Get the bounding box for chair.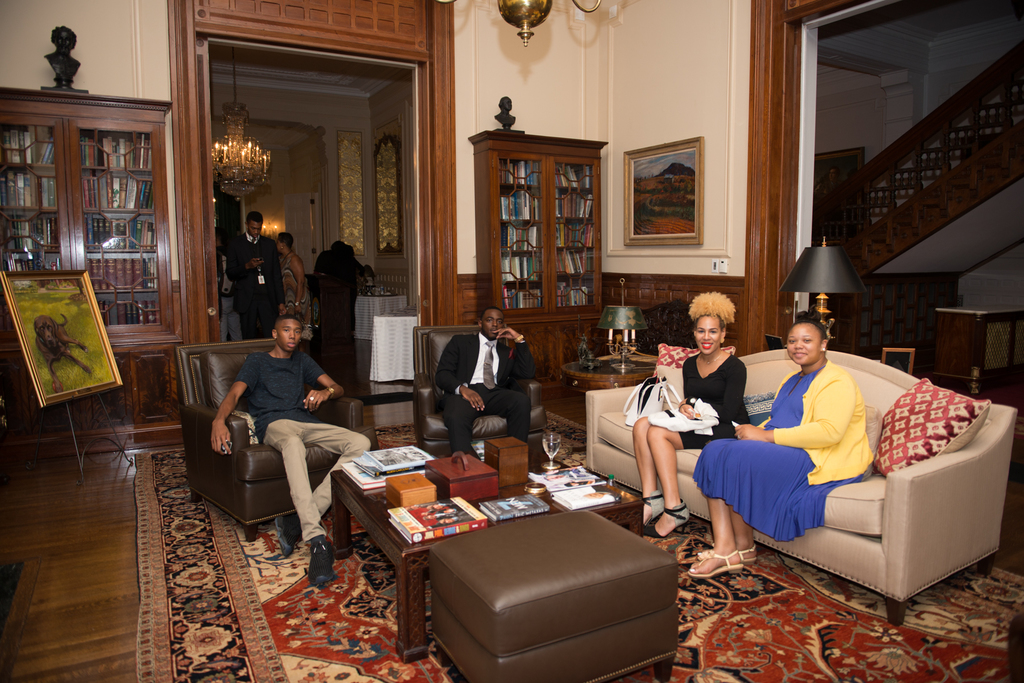
rect(428, 507, 680, 682).
